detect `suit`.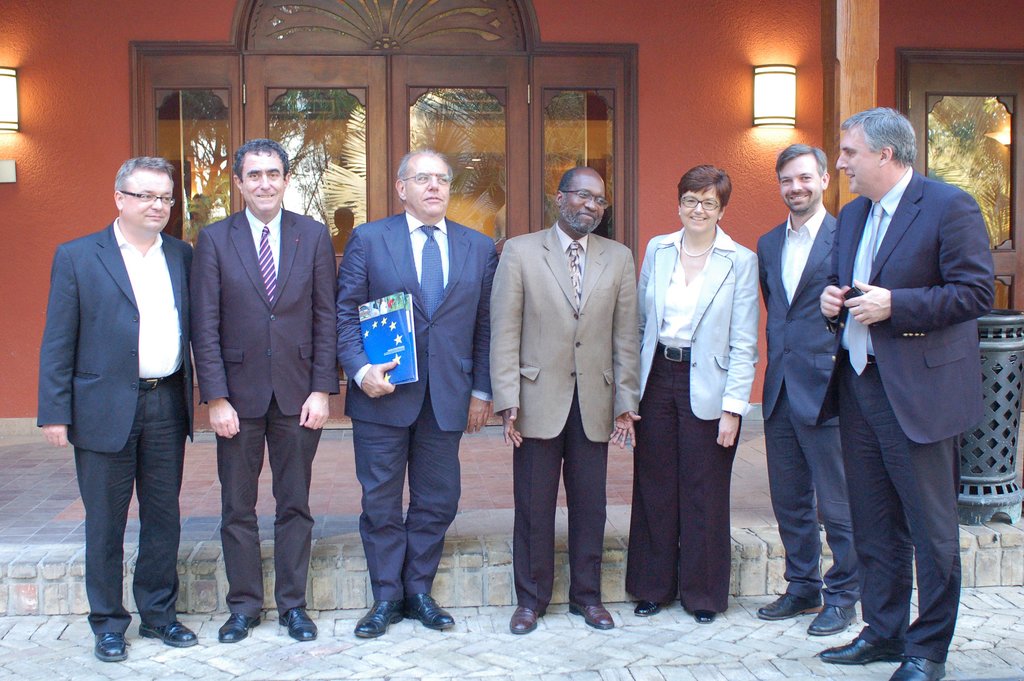
Detected at [749, 206, 838, 605].
